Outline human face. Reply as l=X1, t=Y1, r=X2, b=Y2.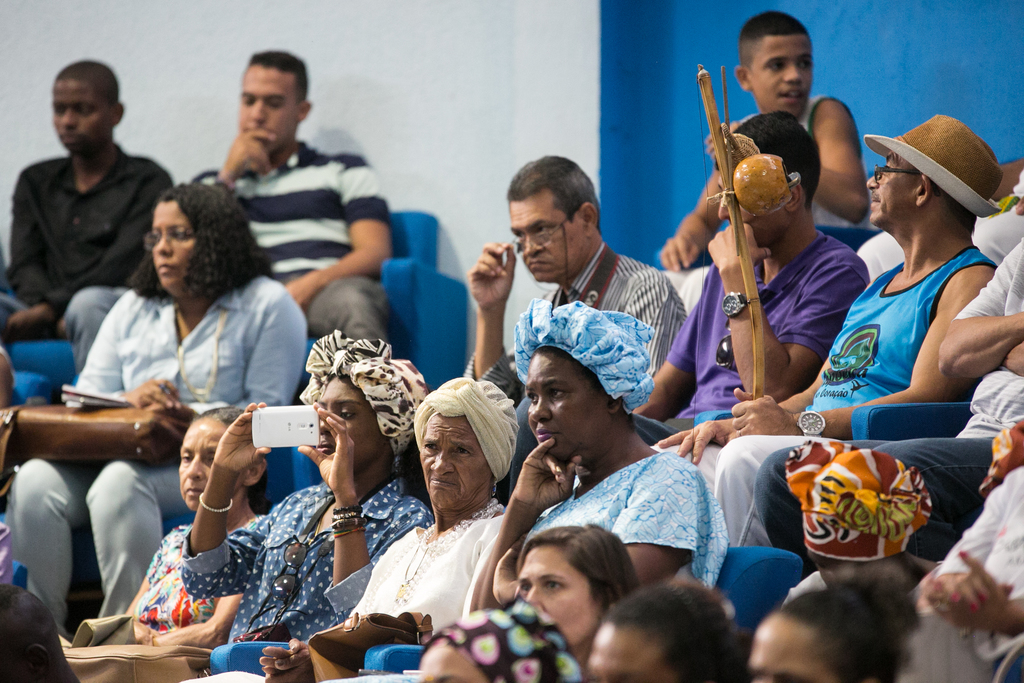
l=241, t=62, r=301, b=152.
